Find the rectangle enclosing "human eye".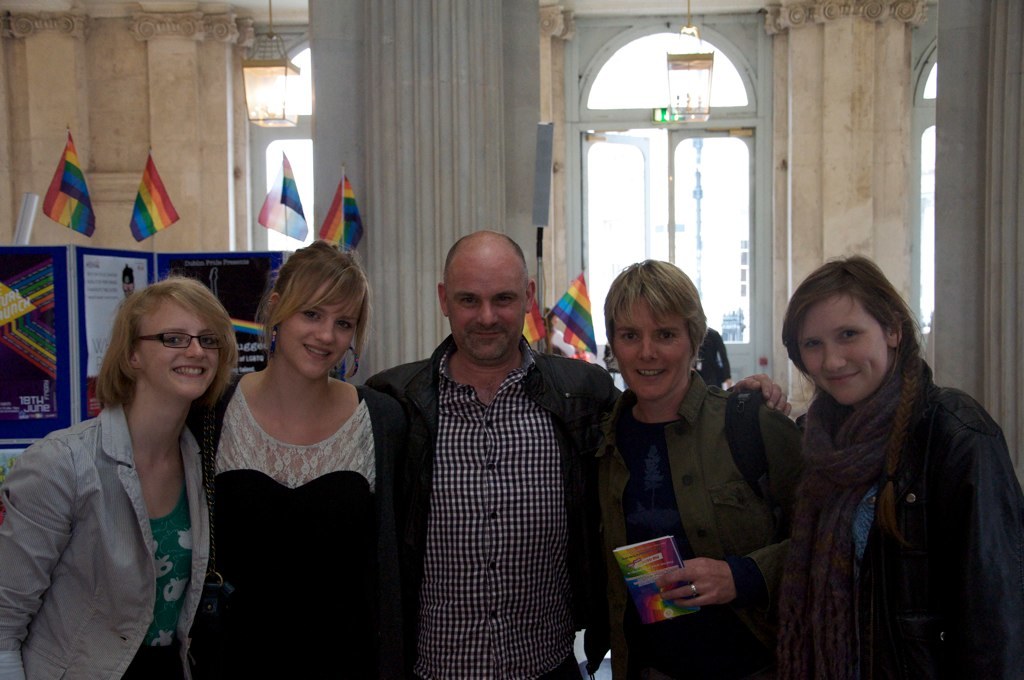
[837,329,858,344].
